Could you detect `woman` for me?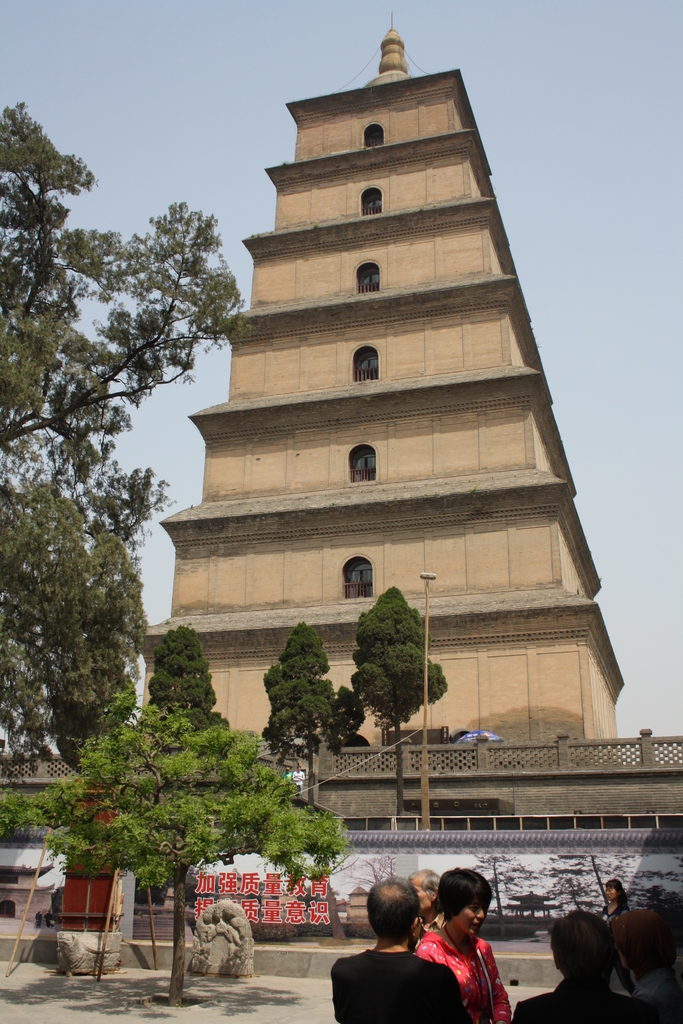
Detection result: detection(421, 883, 523, 1018).
